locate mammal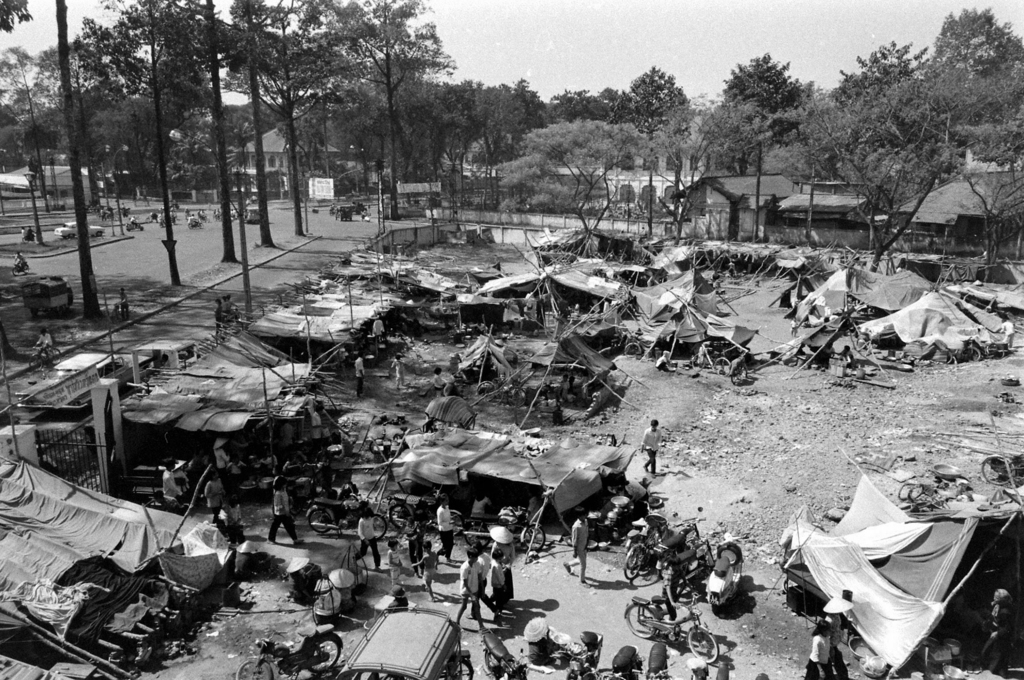
pyautogui.locateOnScreen(803, 615, 831, 679)
